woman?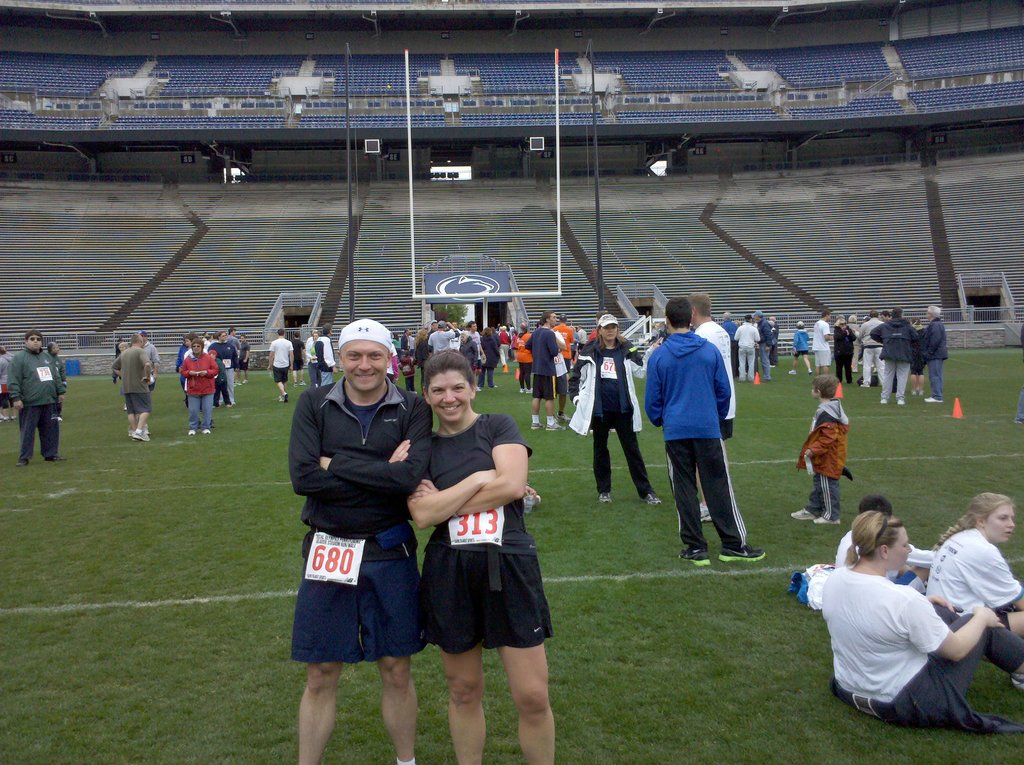
rect(476, 327, 500, 387)
